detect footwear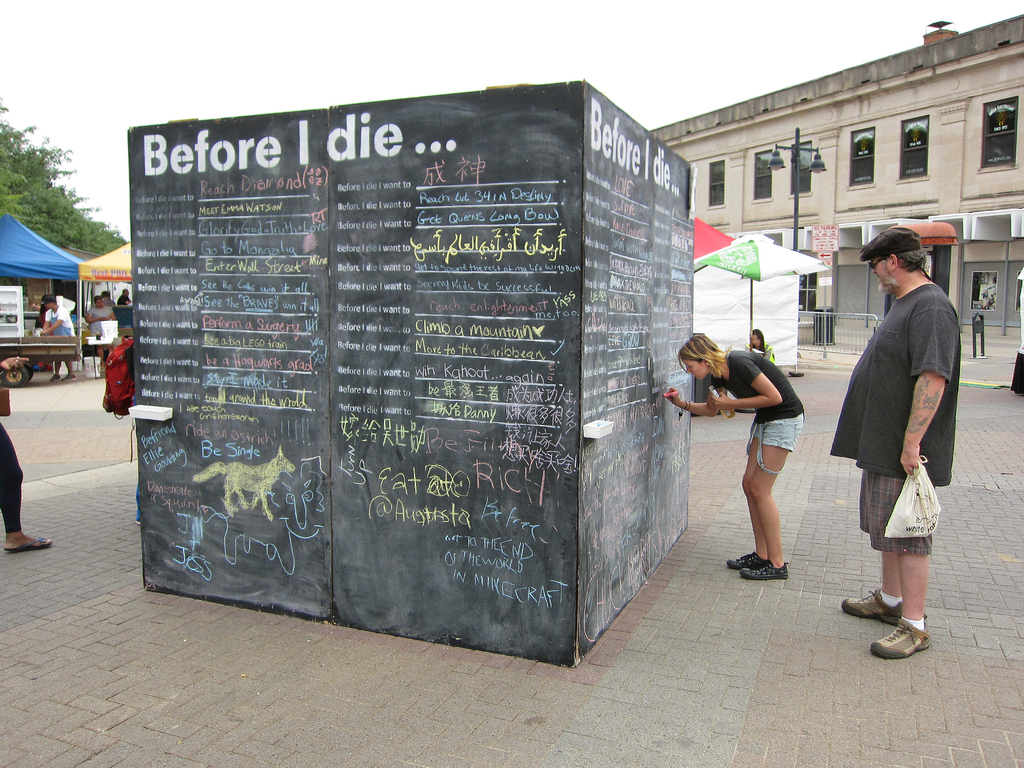
{"x1": 845, "y1": 589, "x2": 904, "y2": 626}
